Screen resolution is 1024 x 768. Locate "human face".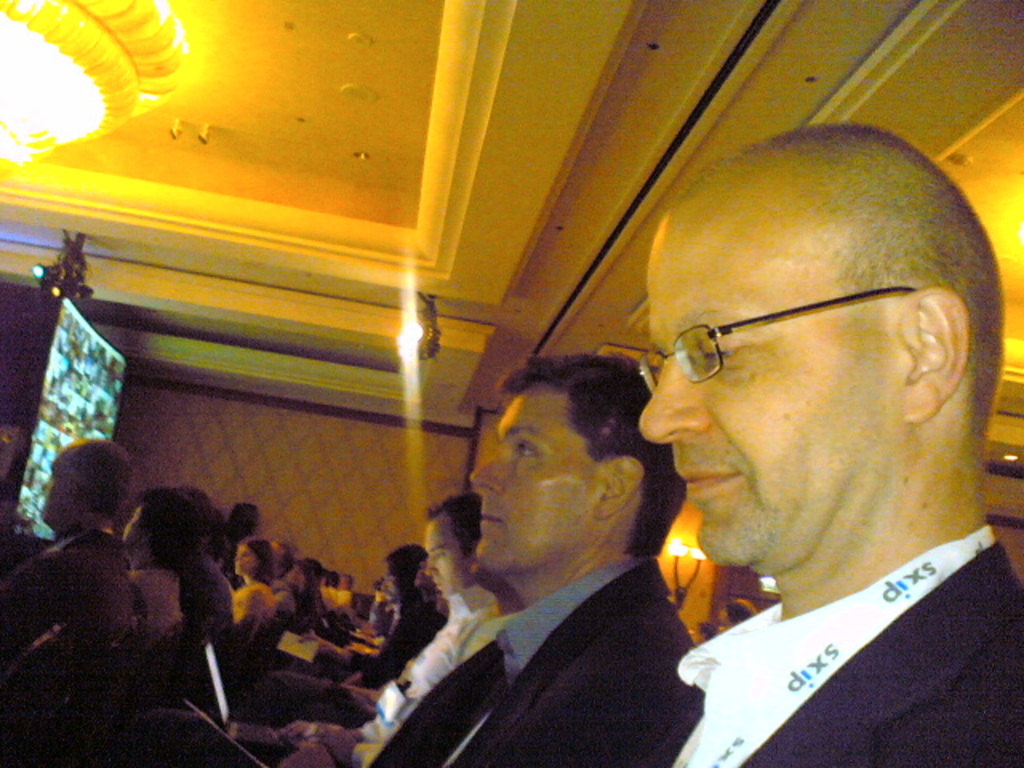
{"x1": 467, "y1": 389, "x2": 595, "y2": 571}.
